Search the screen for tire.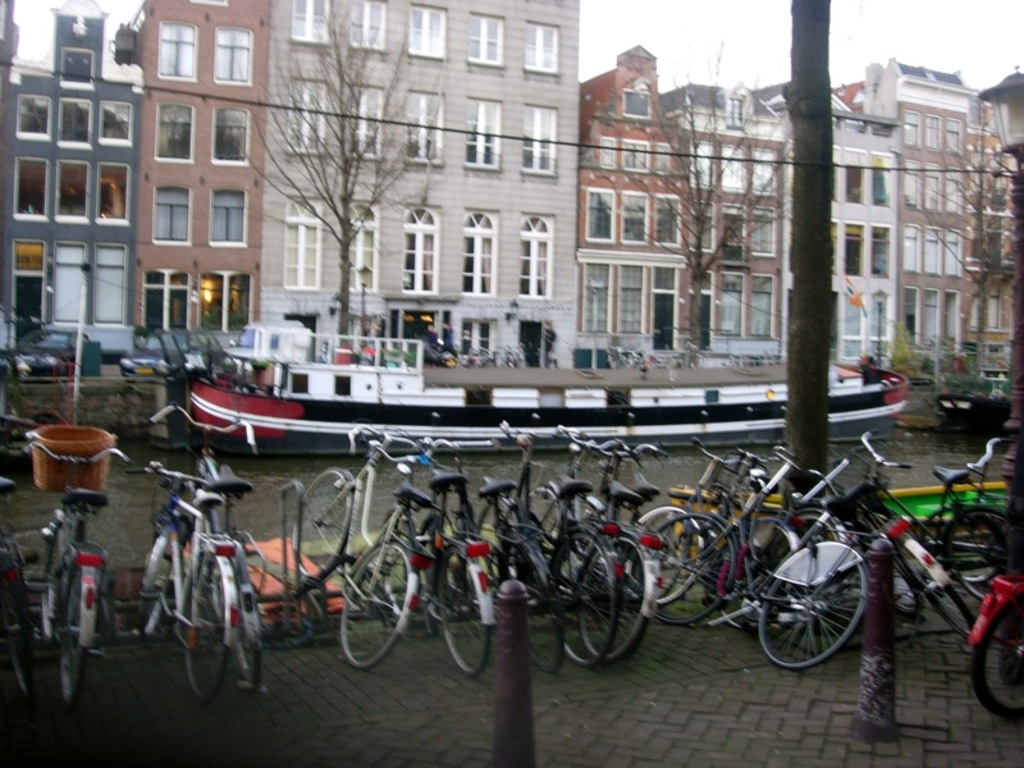
Found at x1=758 y1=544 x2=877 y2=681.
